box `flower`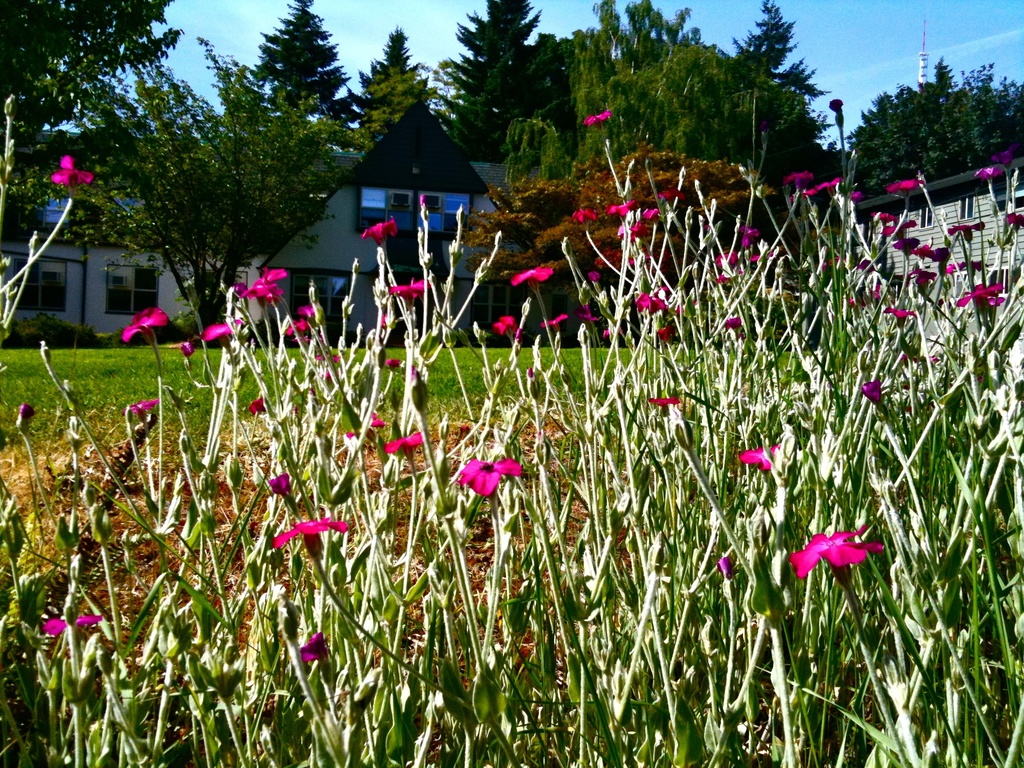
131,399,157,414
